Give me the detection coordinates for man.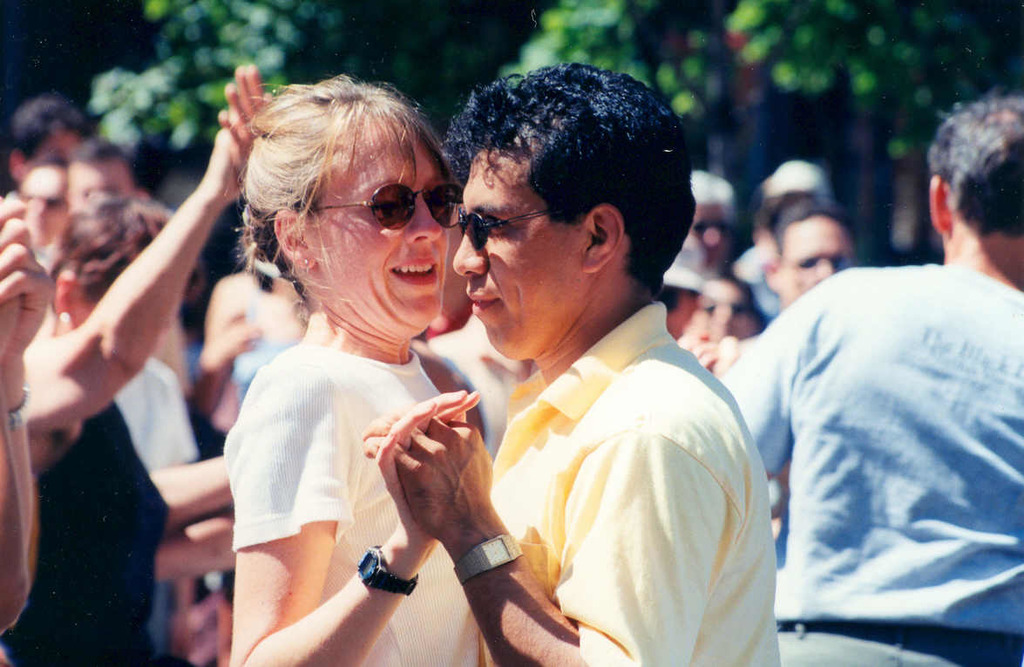
select_region(7, 95, 92, 185).
